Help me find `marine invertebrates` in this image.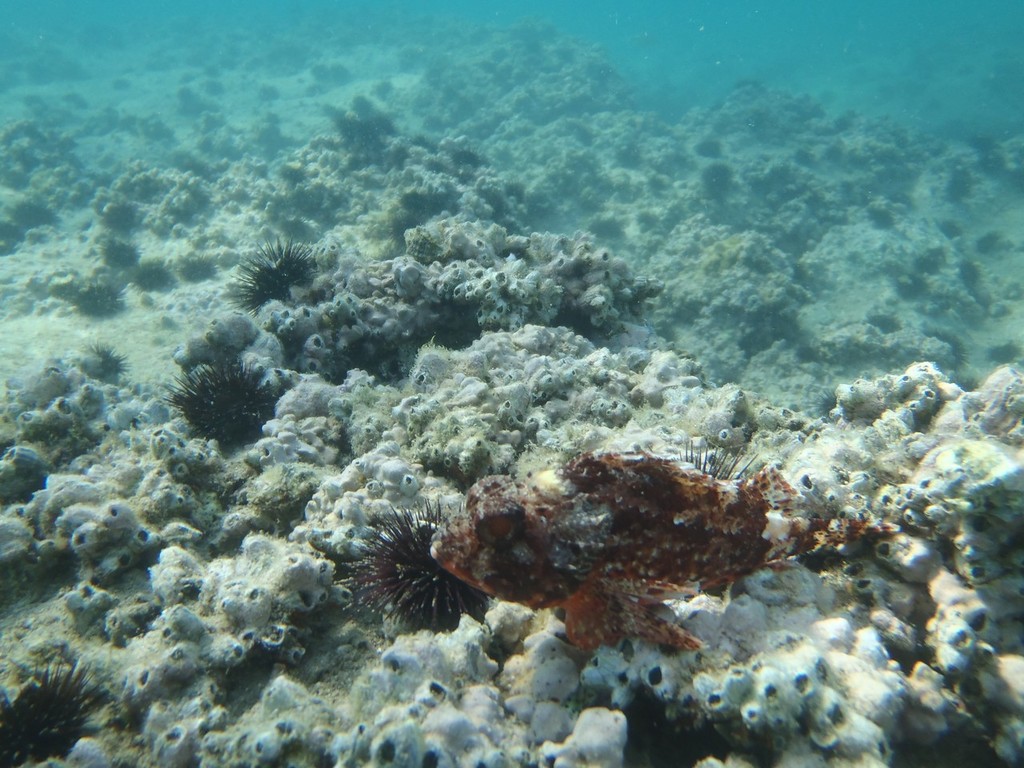
Found it: {"x1": 334, "y1": 102, "x2": 398, "y2": 157}.
